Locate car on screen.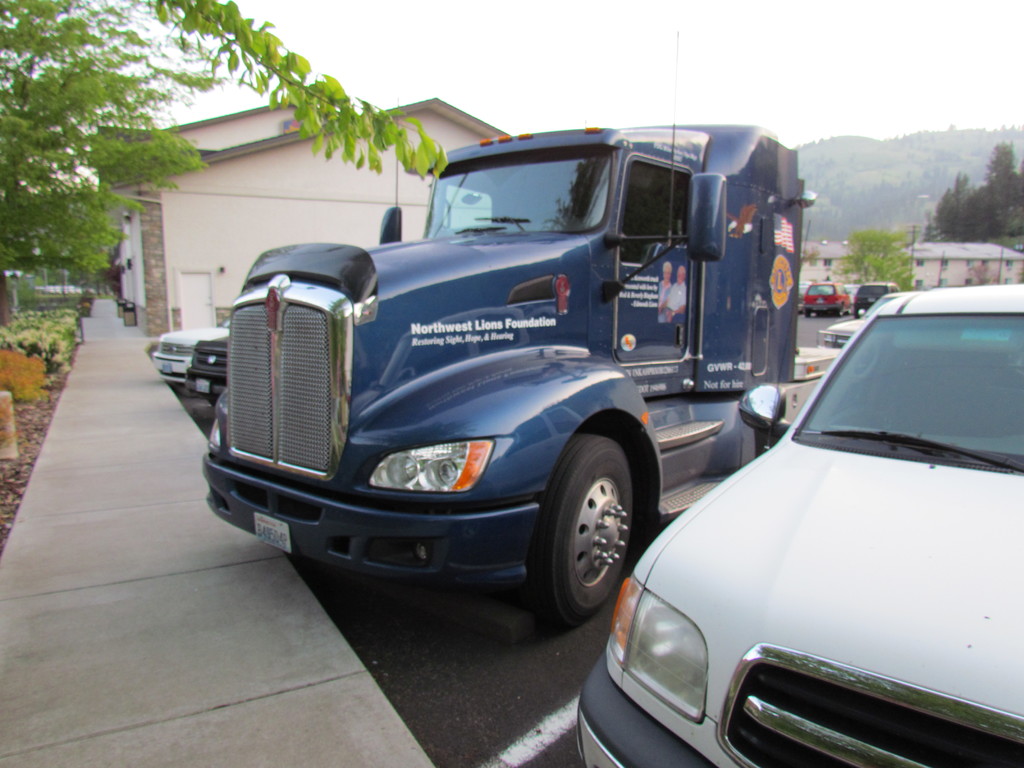
On screen at 155 319 236 385.
